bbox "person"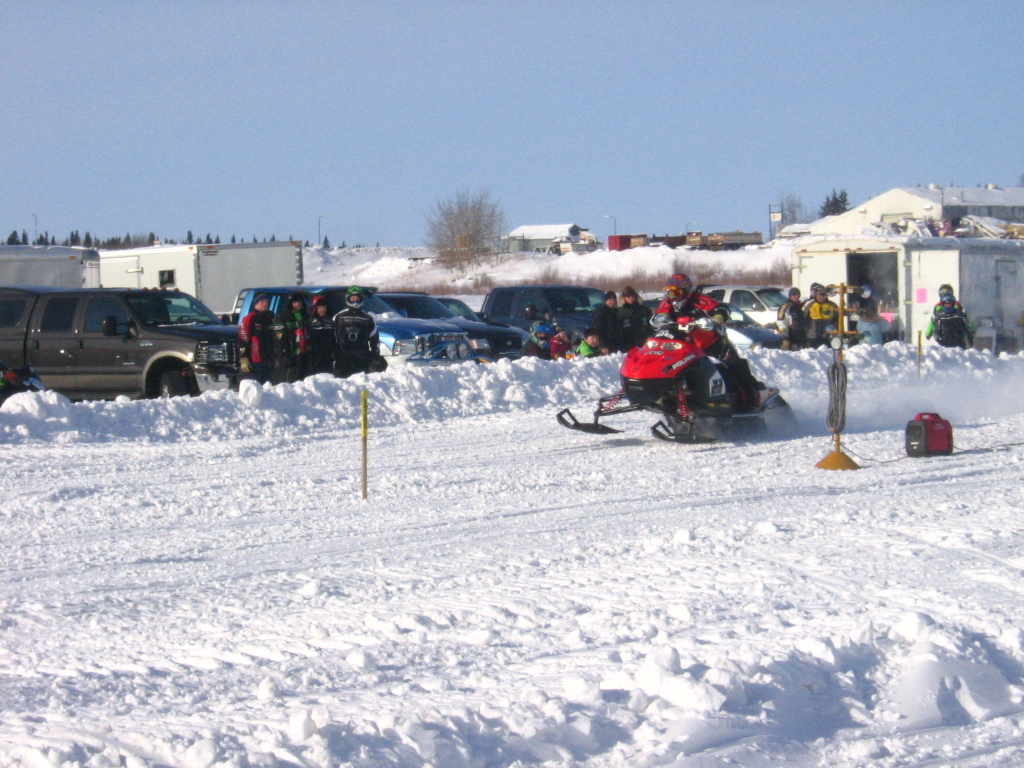
{"left": 618, "top": 285, "right": 654, "bottom": 346}
